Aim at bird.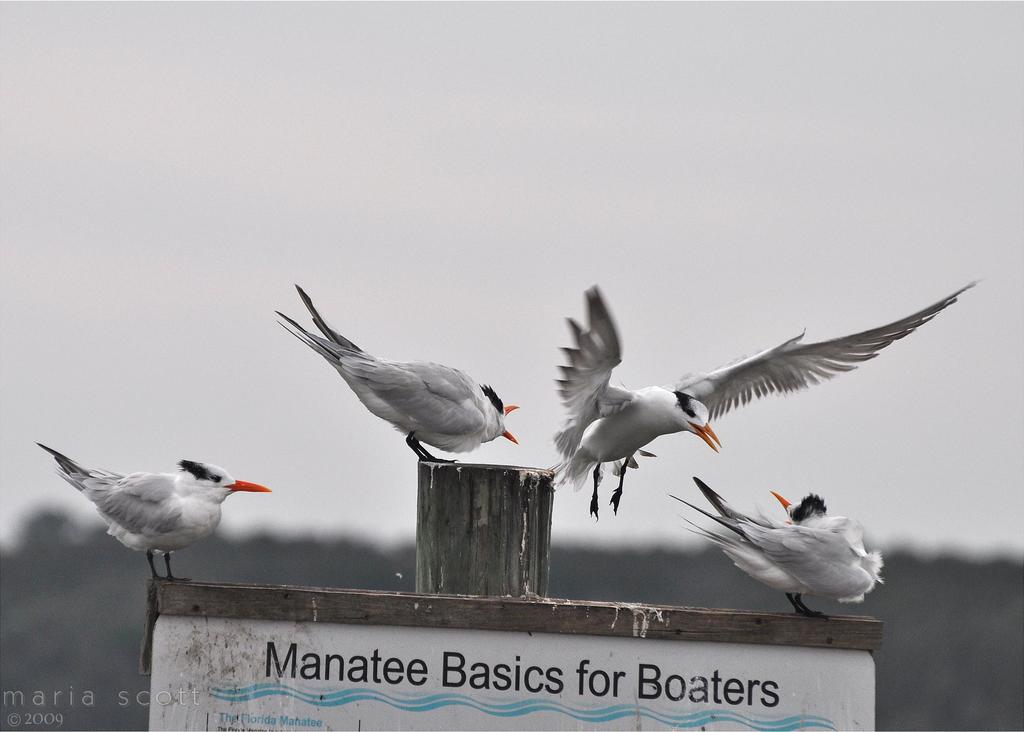
Aimed at [left=47, top=453, right=280, bottom=583].
